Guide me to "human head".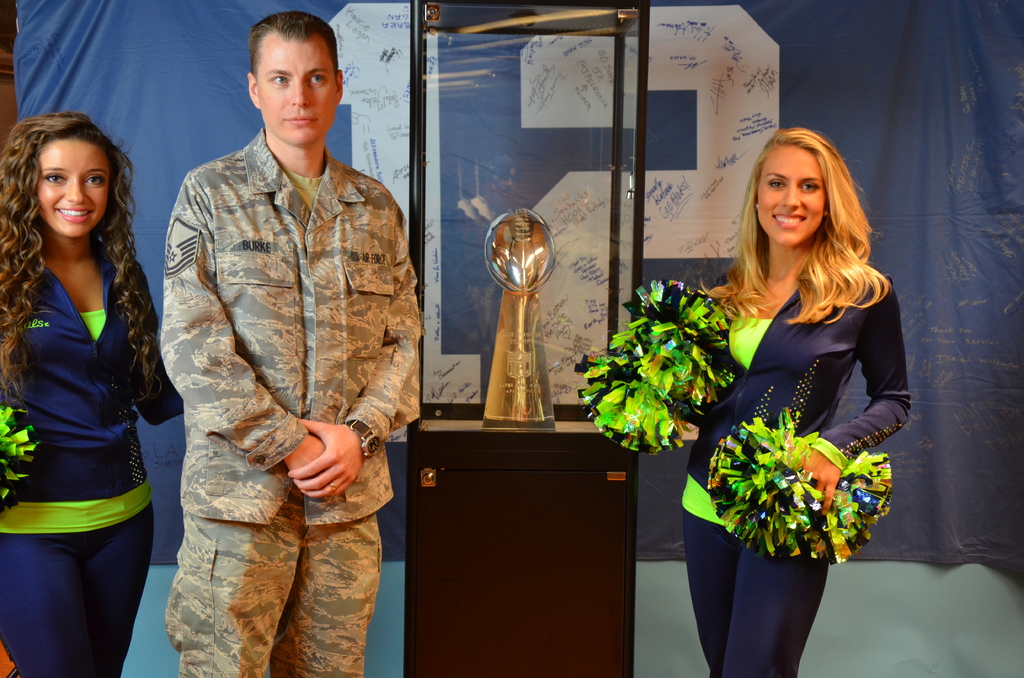
Guidance: (left=750, top=129, right=836, bottom=251).
